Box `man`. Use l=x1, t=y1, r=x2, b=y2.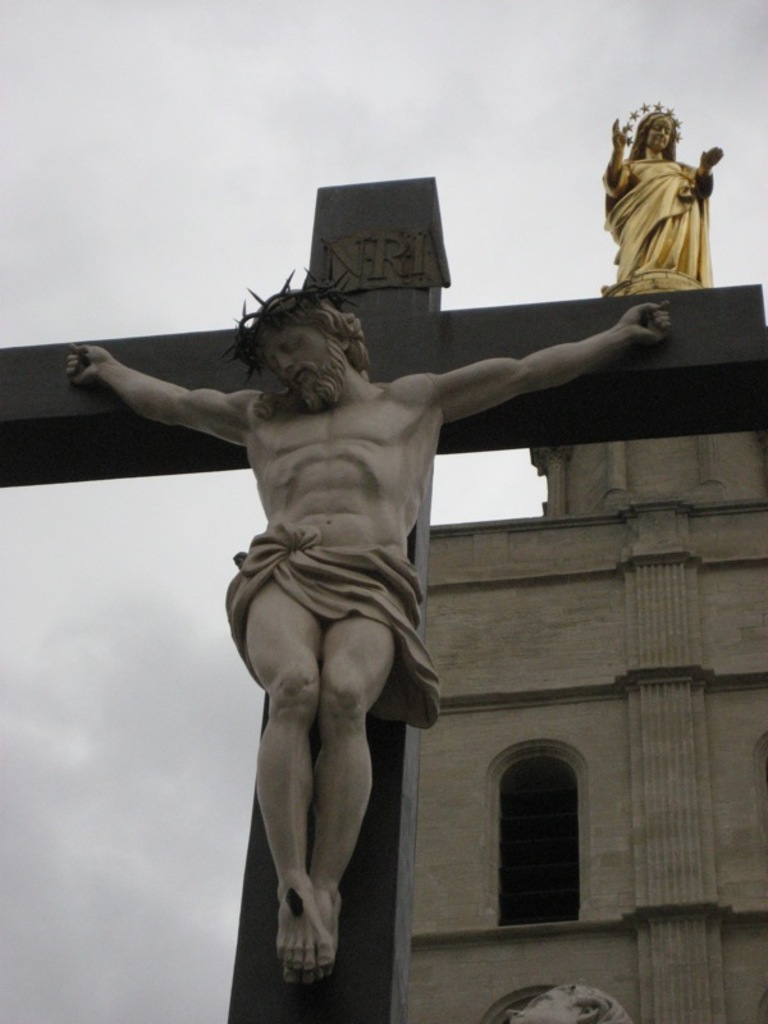
l=594, t=100, r=735, b=298.
